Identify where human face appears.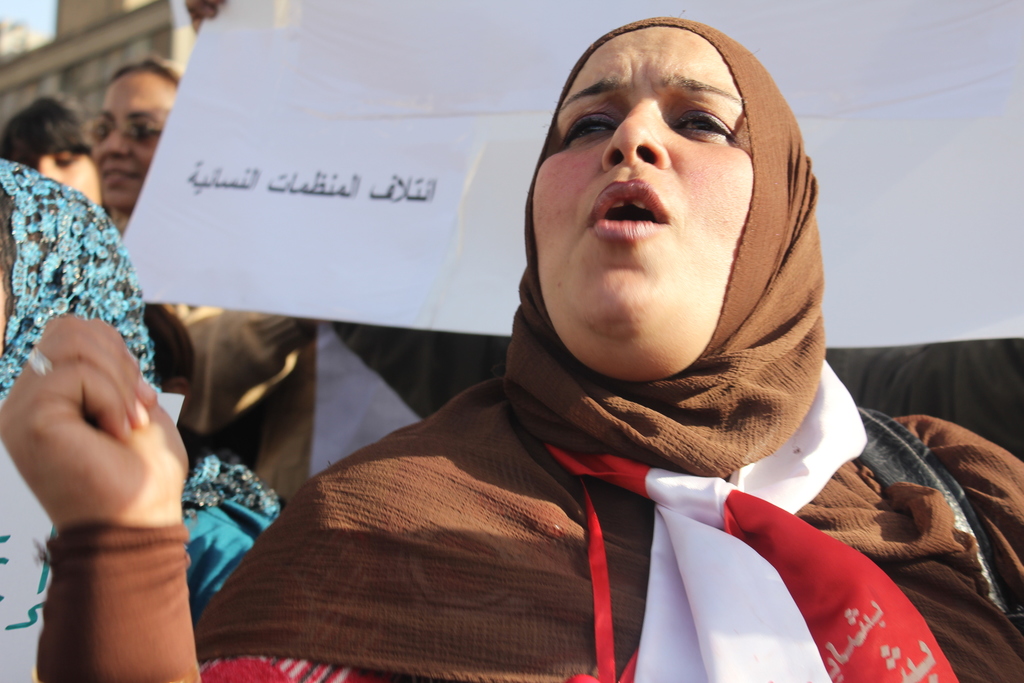
Appears at {"left": 24, "top": 146, "right": 102, "bottom": 205}.
